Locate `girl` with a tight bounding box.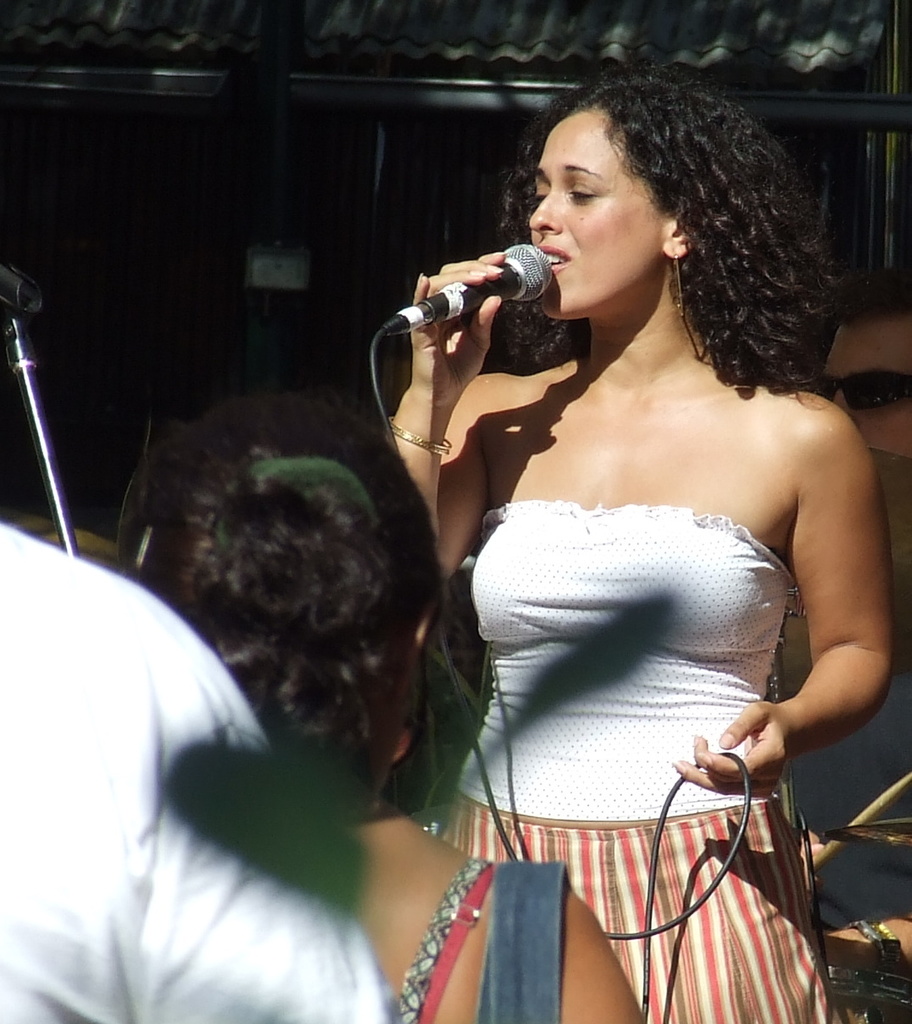
378,70,895,1023.
